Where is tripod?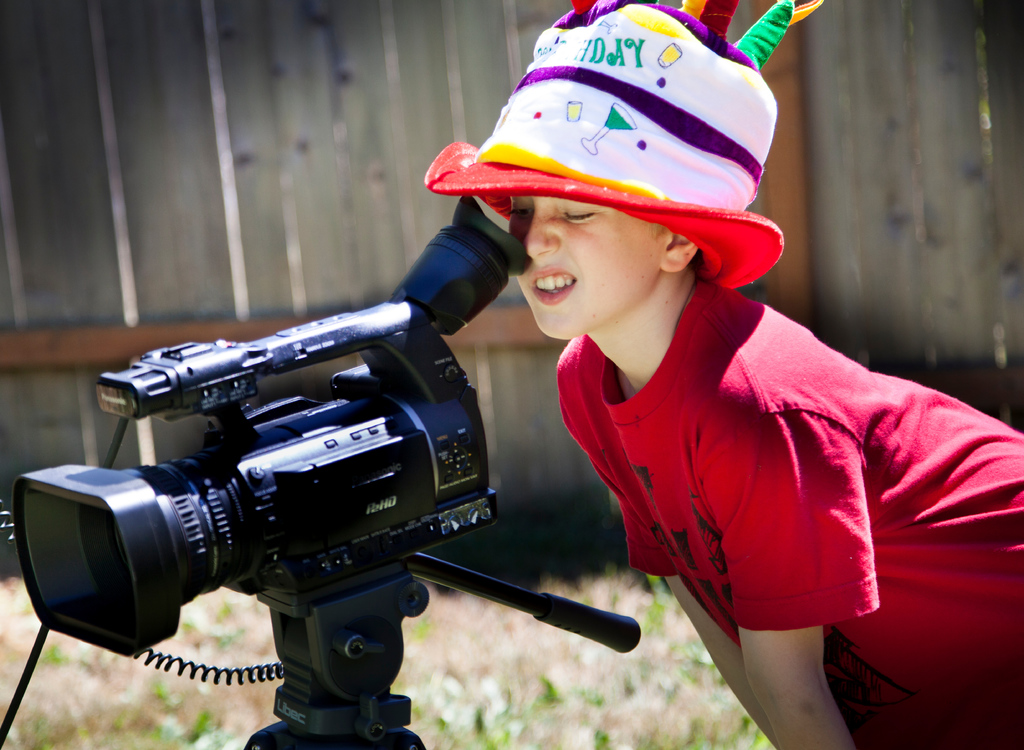
[243, 550, 642, 749].
